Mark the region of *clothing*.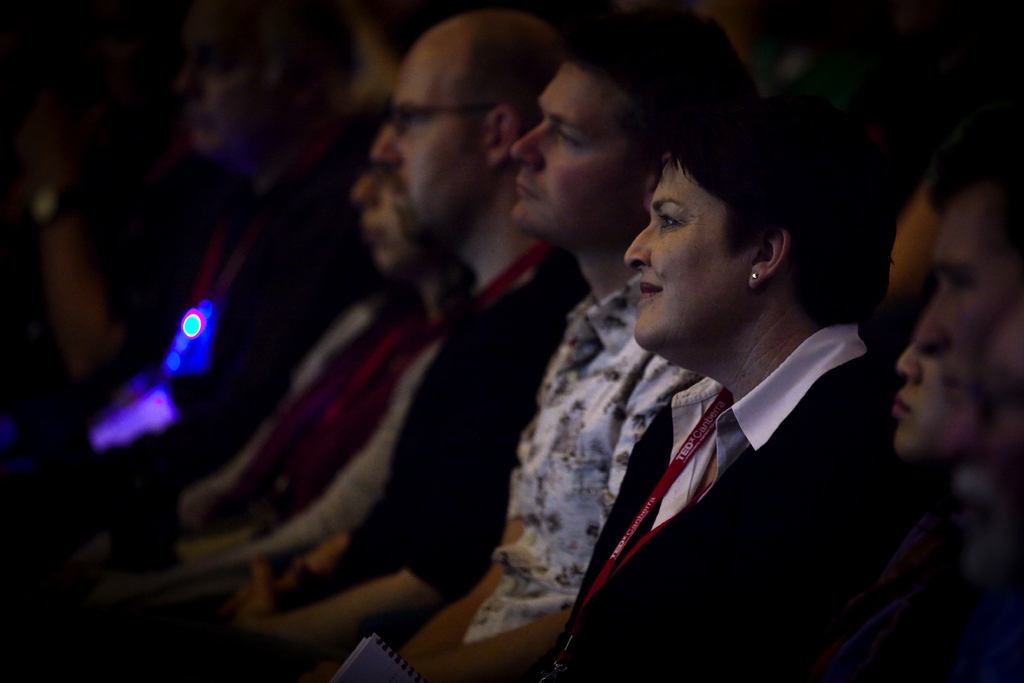
Region: detection(468, 275, 714, 666).
